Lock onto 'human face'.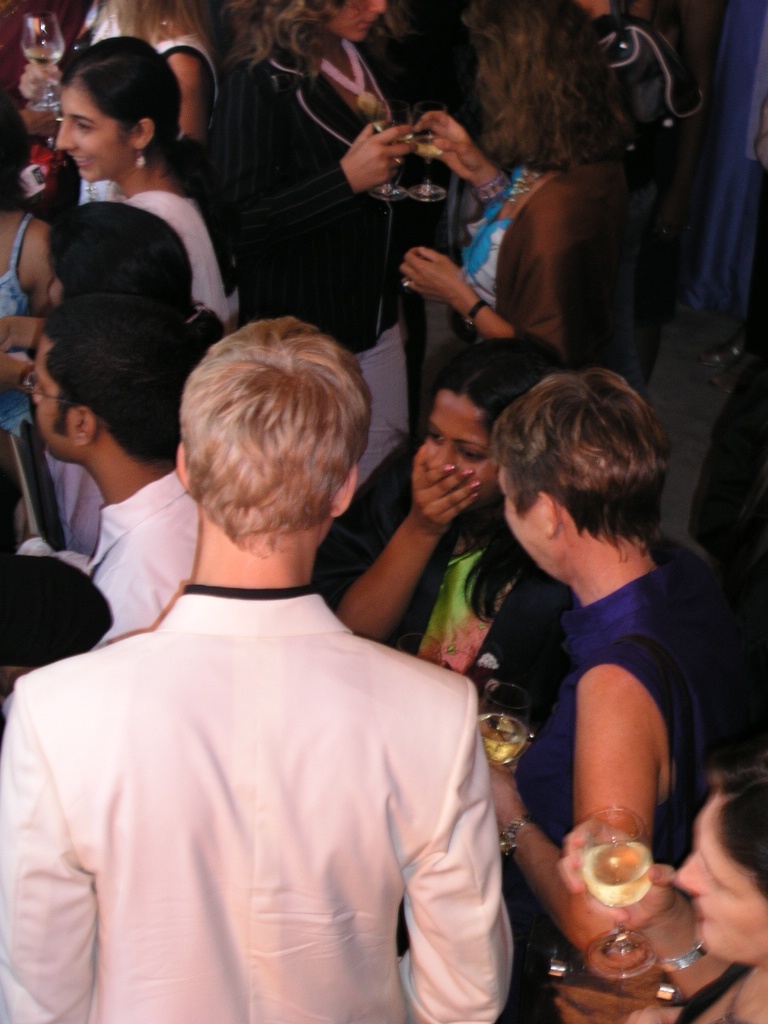
Locked: {"x1": 330, "y1": 0, "x2": 390, "y2": 45}.
